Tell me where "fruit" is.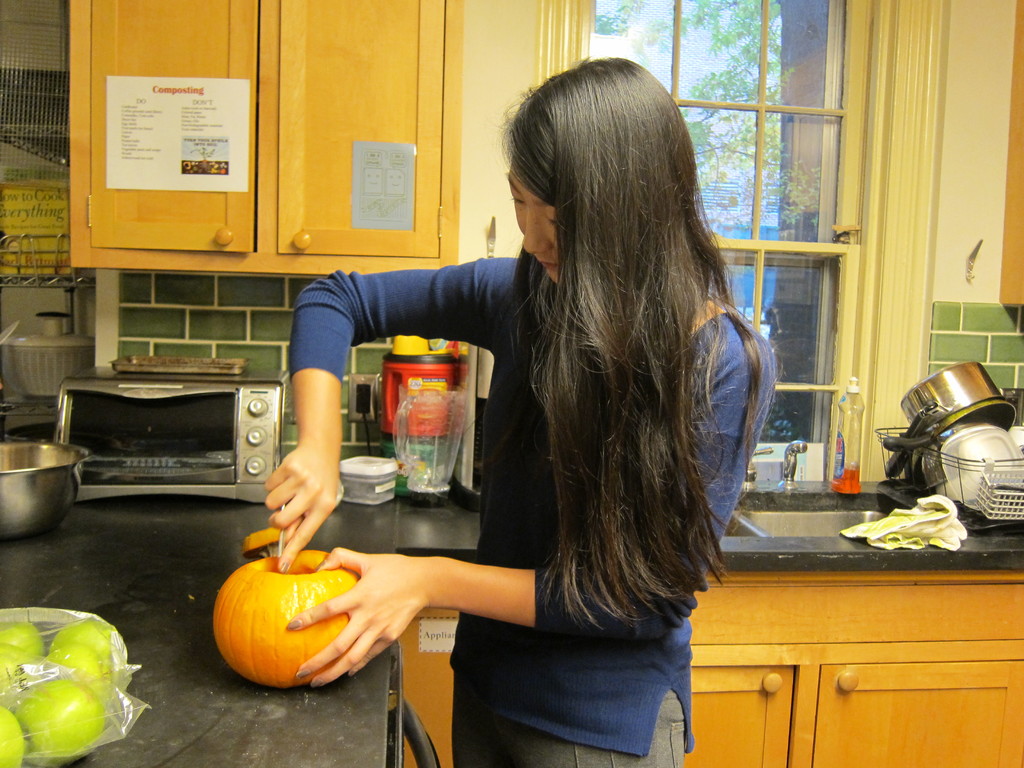
"fruit" is at bbox=(211, 556, 361, 678).
